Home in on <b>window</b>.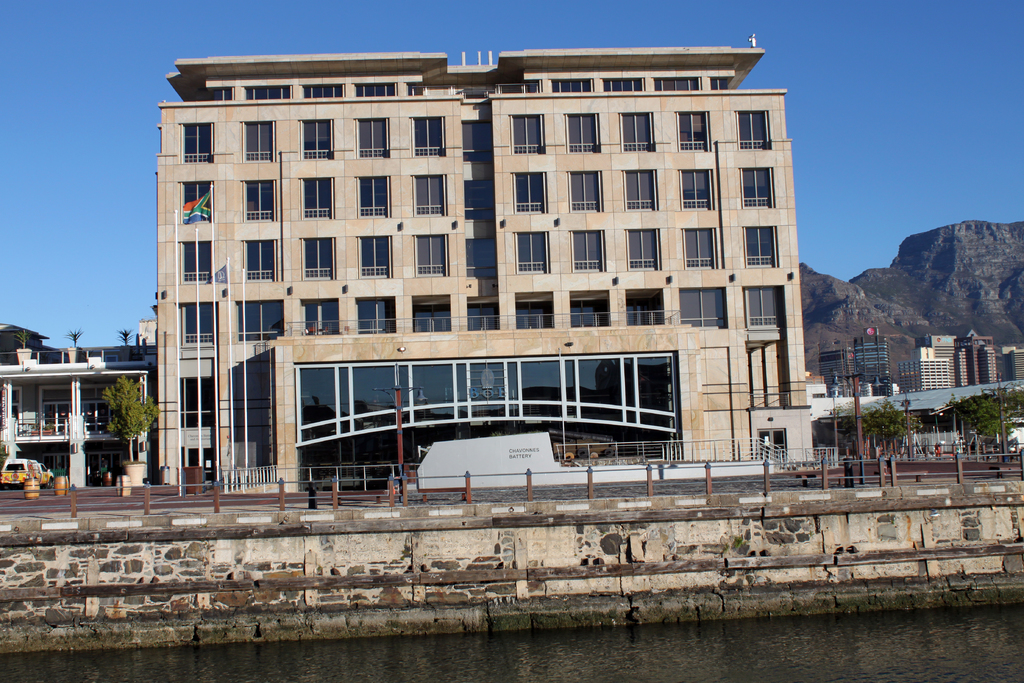
Homed in at select_region(463, 235, 497, 277).
